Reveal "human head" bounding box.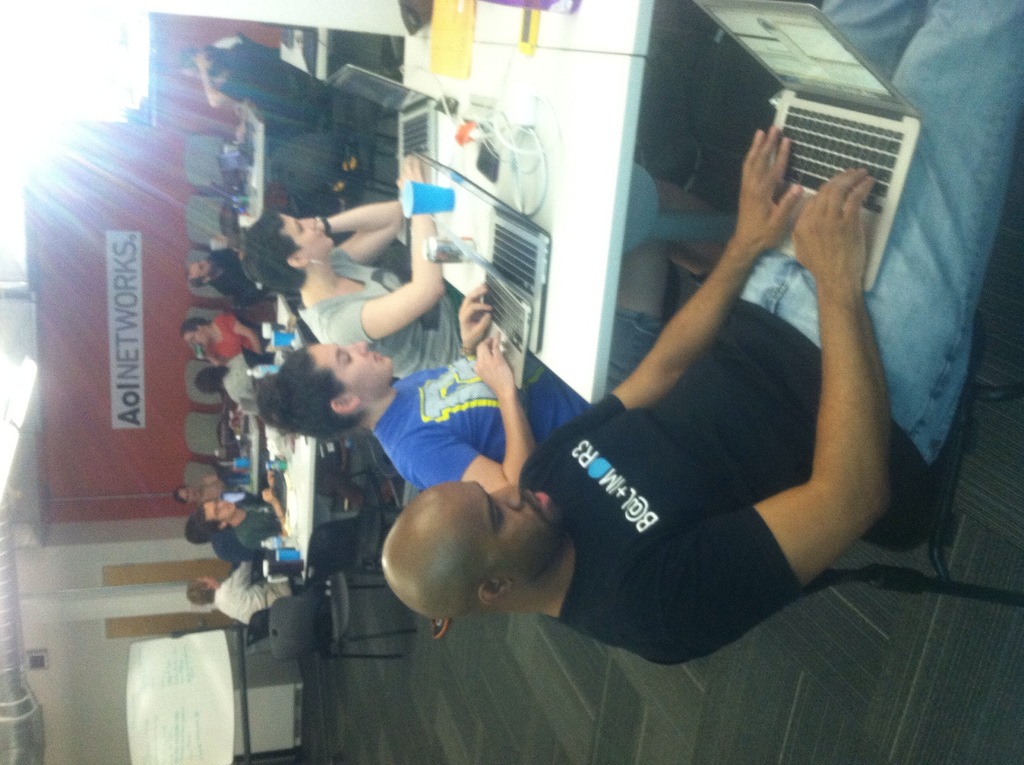
Revealed: 257, 340, 392, 436.
